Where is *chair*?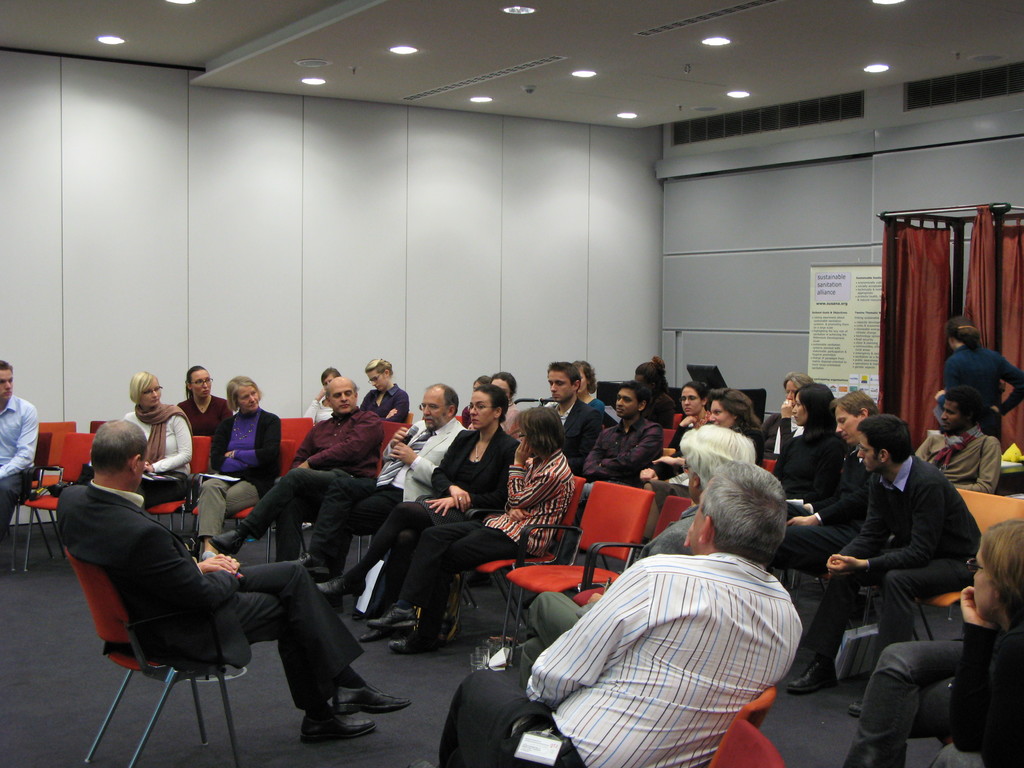
x1=442, y1=474, x2=588, y2=666.
